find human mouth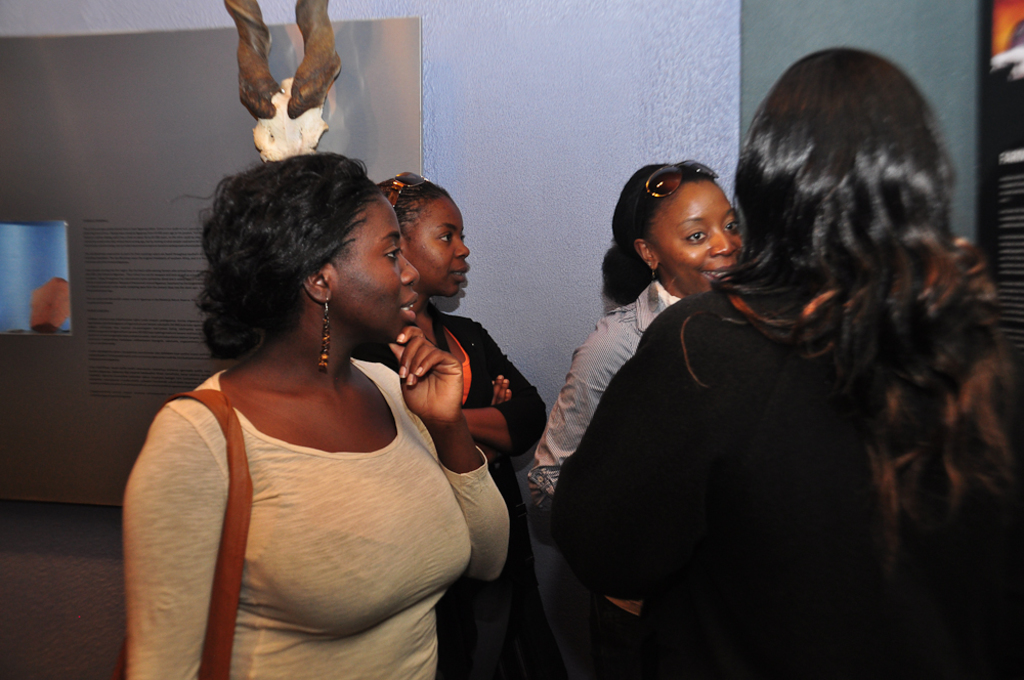
l=396, t=291, r=418, b=323
